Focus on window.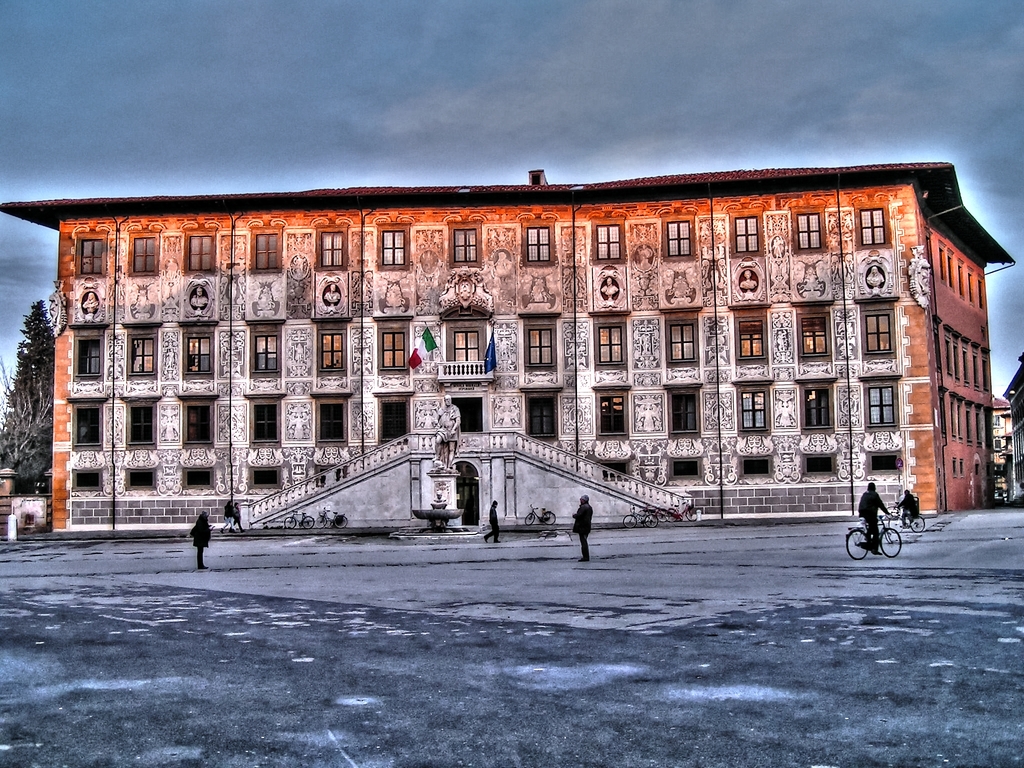
Focused at x1=660, y1=321, x2=703, y2=371.
